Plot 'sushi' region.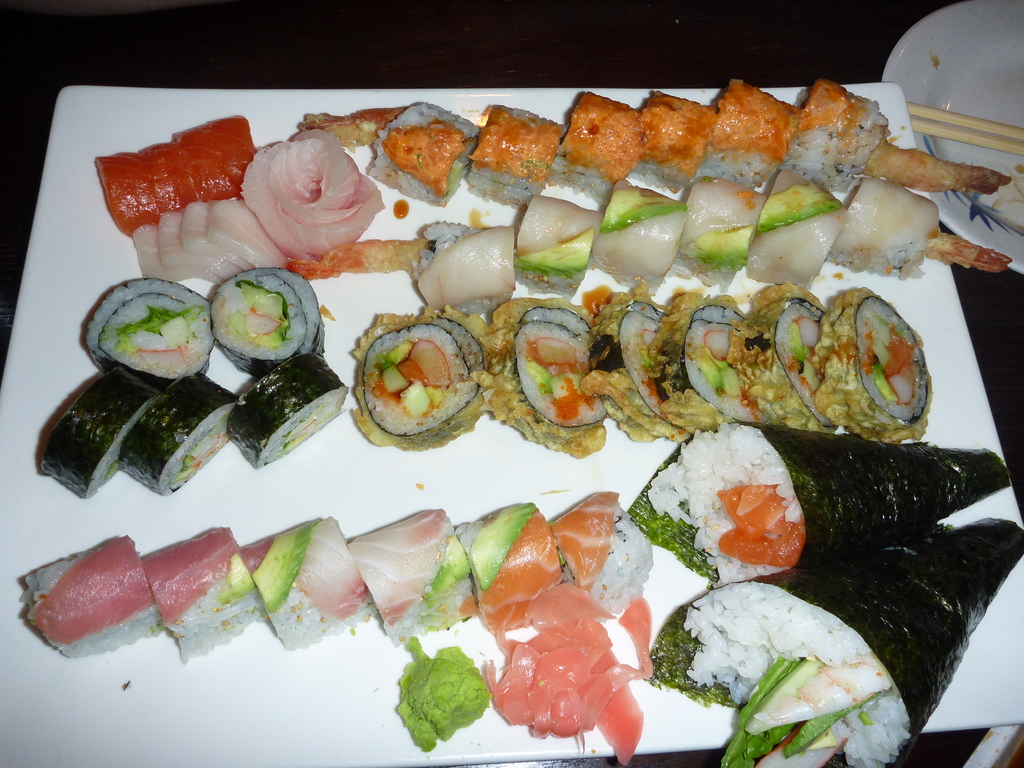
Plotted at 348,310,492,446.
